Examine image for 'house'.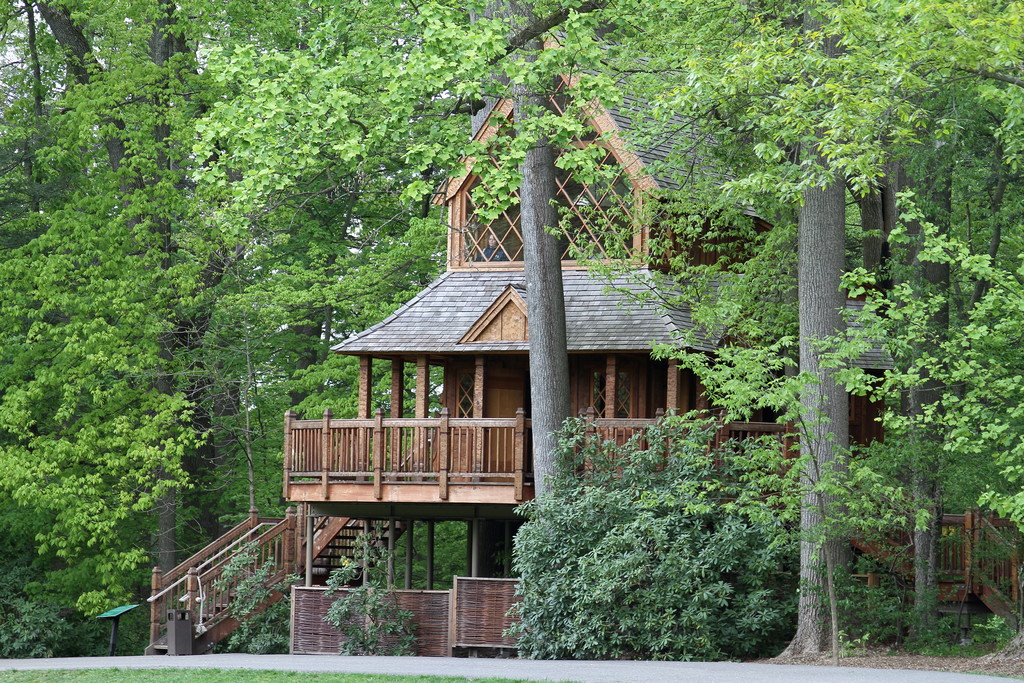
Examination result: l=143, t=0, r=1023, b=659.
